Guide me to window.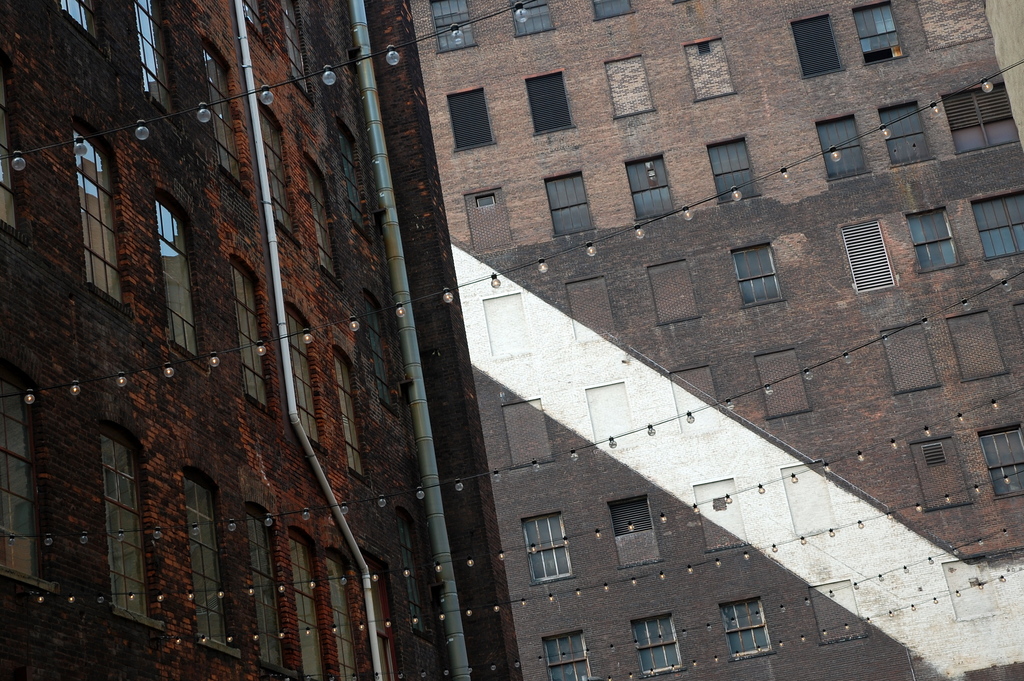
Guidance: BBox(720, 595, 767, 658).
